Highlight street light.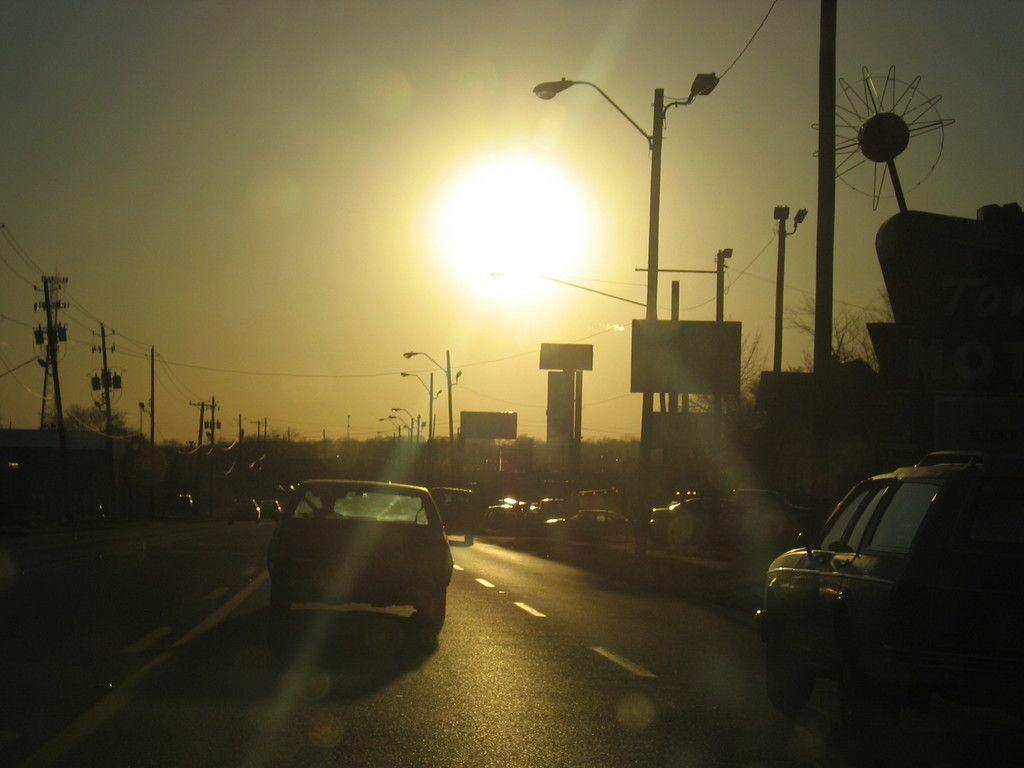
Highlighted region: bbox=(771, 202, 812, 369).
